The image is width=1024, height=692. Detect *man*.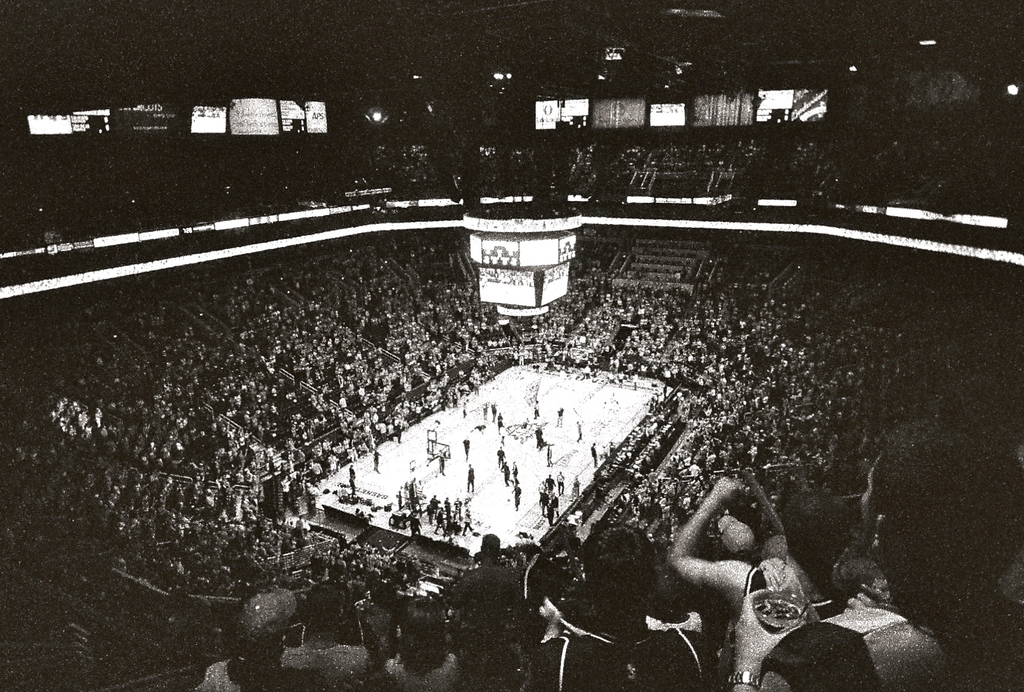
Detection: [722,421,1023,691].
